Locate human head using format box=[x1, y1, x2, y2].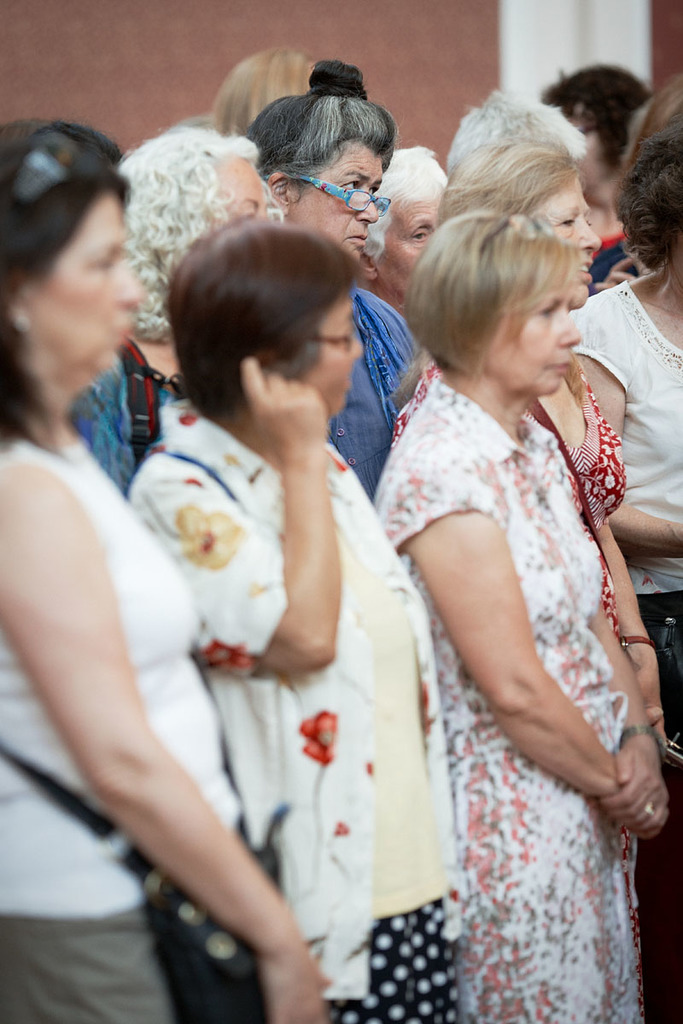
box=[537, 63, 650, 207].
